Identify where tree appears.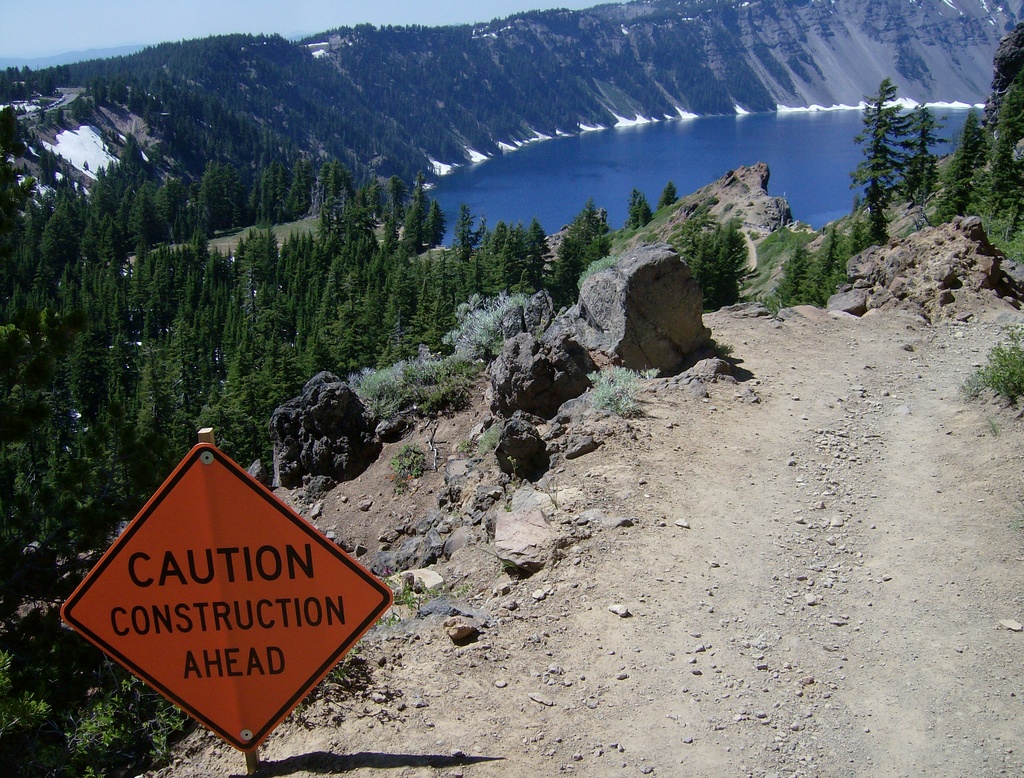
Appears at [left=128, top=180, right=163, bottom=256].
